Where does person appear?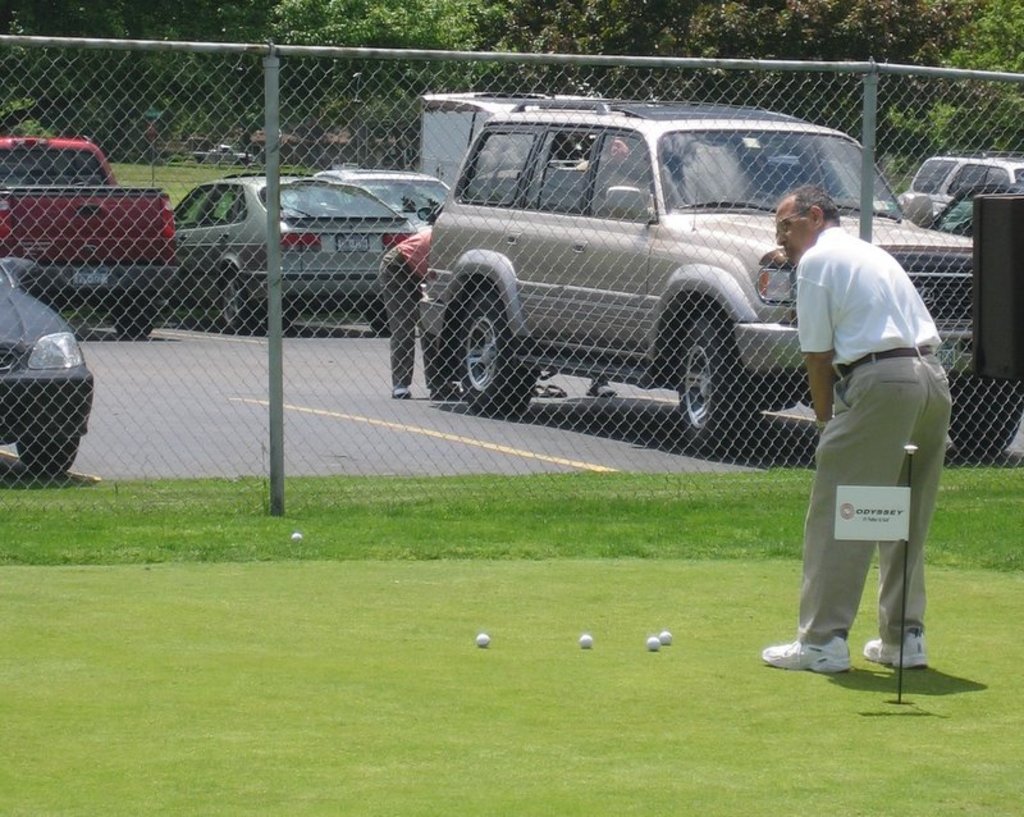
Appears at 781,174,956,711.
